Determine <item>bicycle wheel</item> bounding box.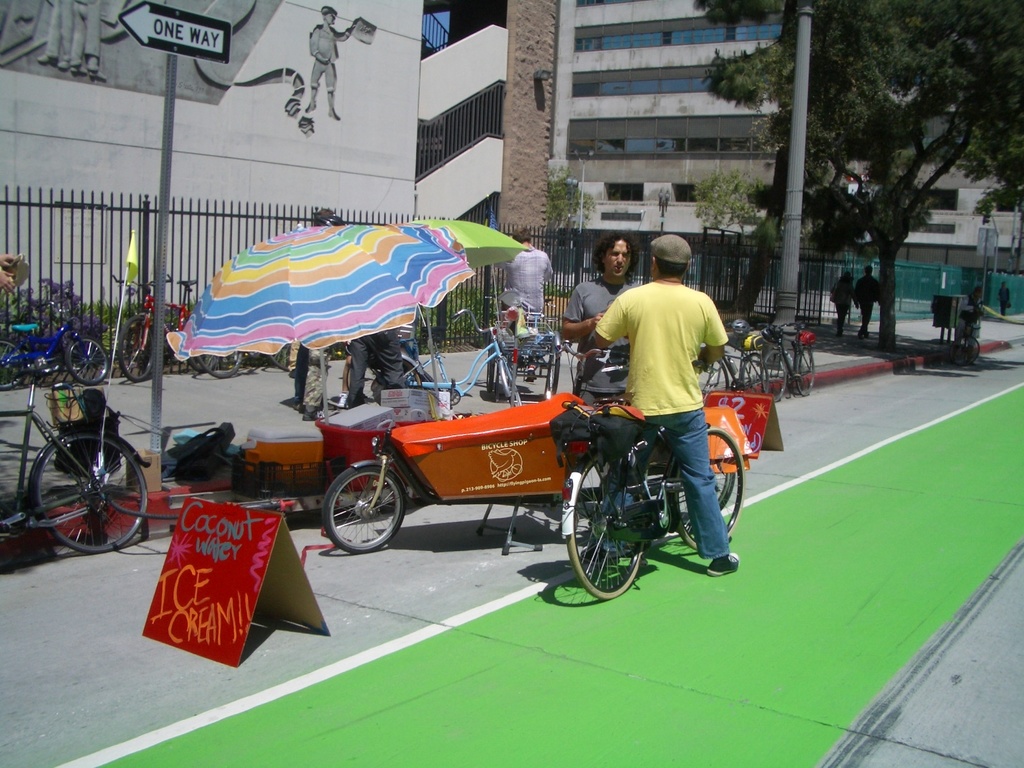
Determined: region(695, 357, 730, 391).
